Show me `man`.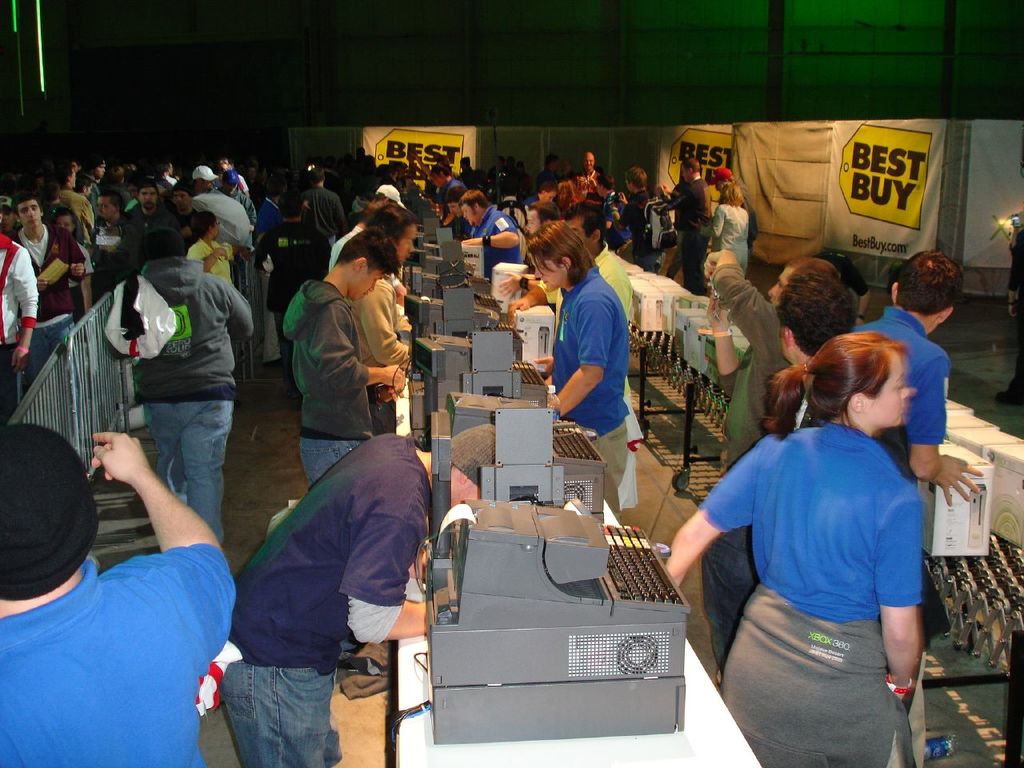
`man` is here: (274, 218, 419, 473).
